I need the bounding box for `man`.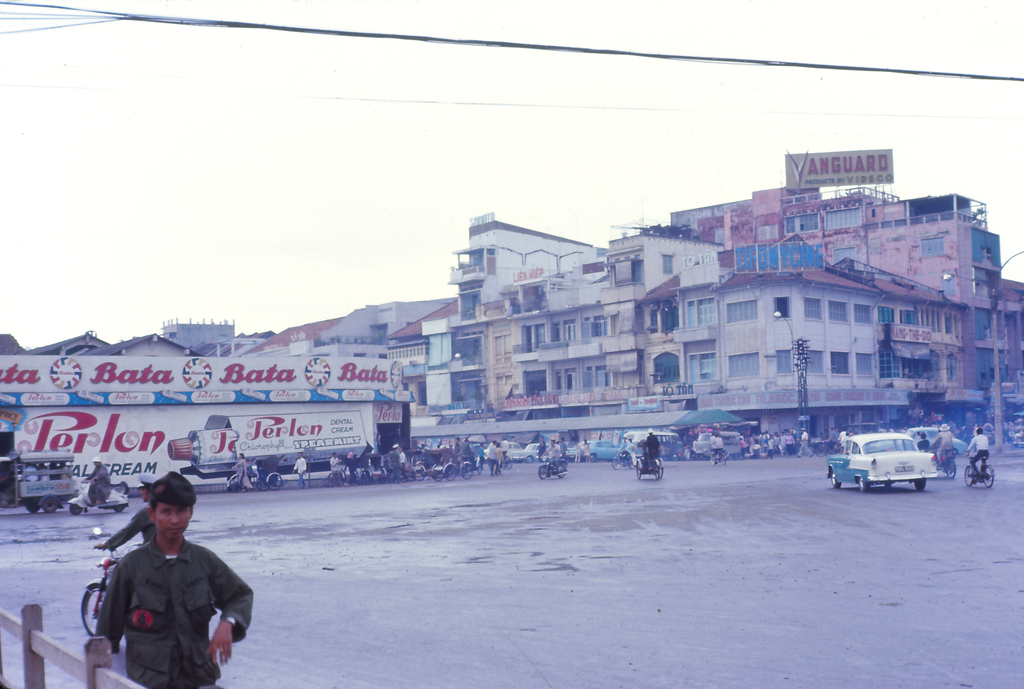
Here it is: left=103, top=468, right=158, bottom=551.
